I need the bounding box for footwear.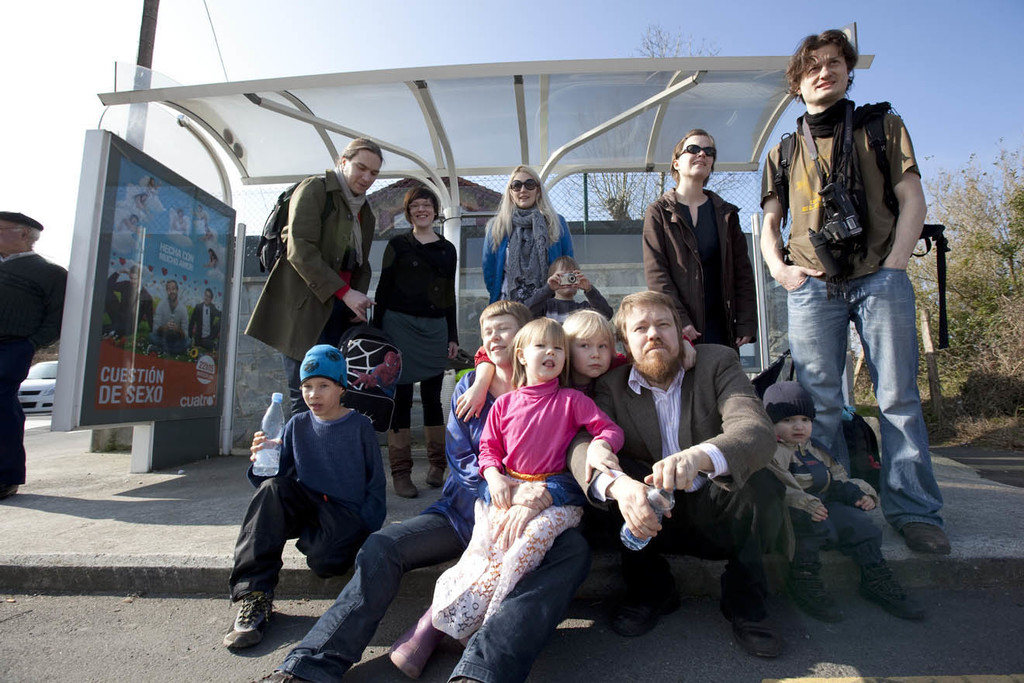
Here it is: 220/589/272/652.
